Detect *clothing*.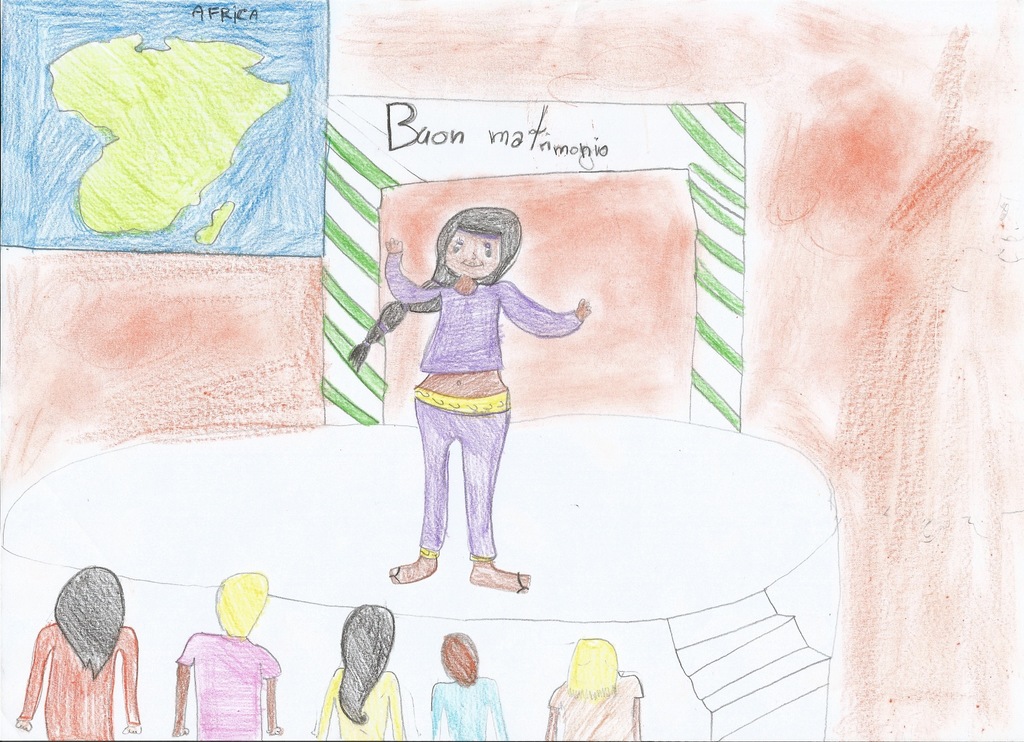
Detected at 426,682,508,741.
